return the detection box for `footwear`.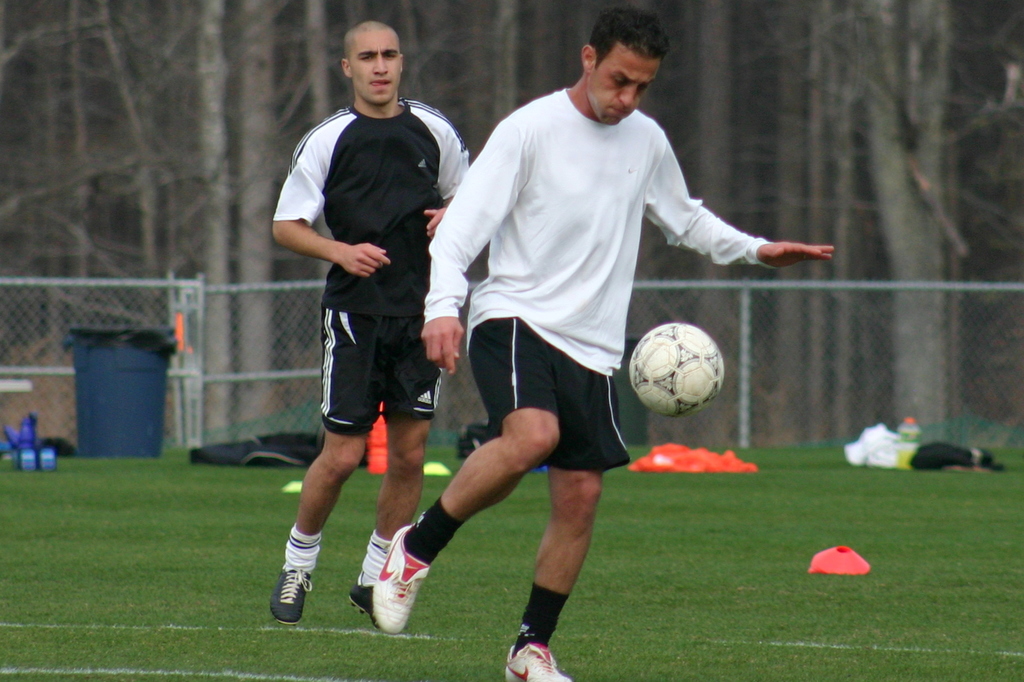
365,521,429,636.
